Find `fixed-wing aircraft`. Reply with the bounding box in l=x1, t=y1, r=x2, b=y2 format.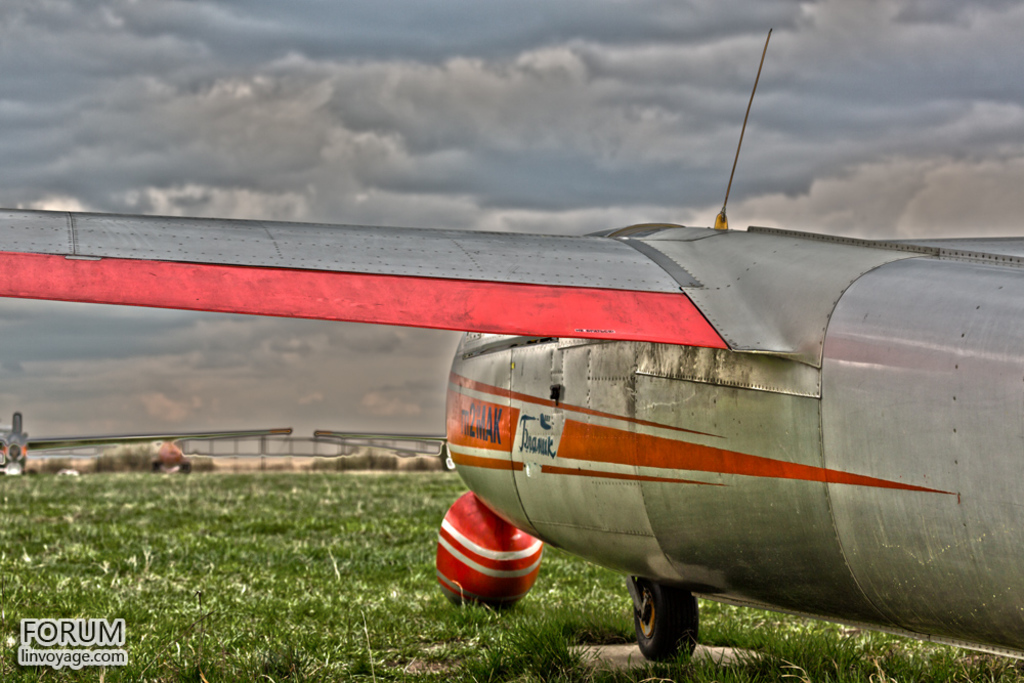
l=0, t=14, r=1023, b=666.
